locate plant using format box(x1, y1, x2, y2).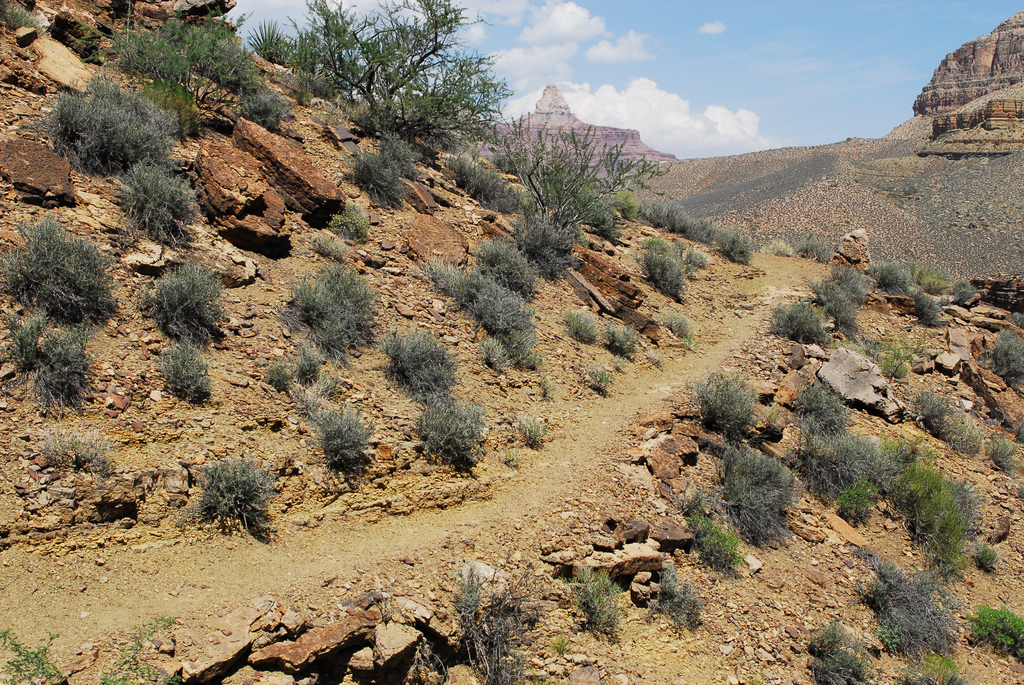
box(164, 338, 219, 407).
